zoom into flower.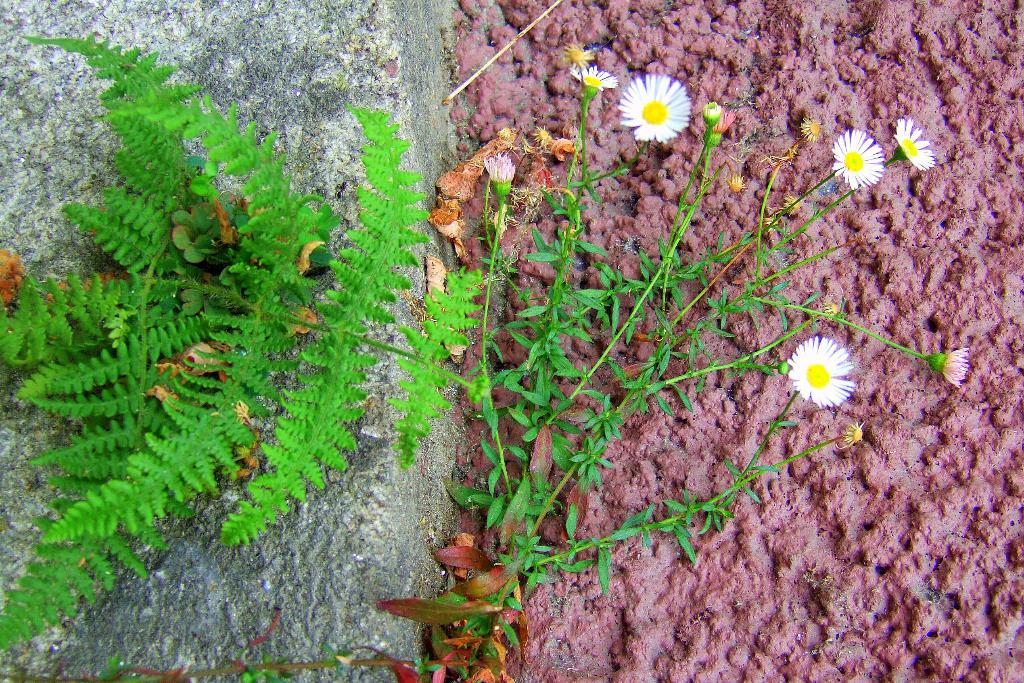
Zoom target: bbox=[790, 326, 856, 405].
